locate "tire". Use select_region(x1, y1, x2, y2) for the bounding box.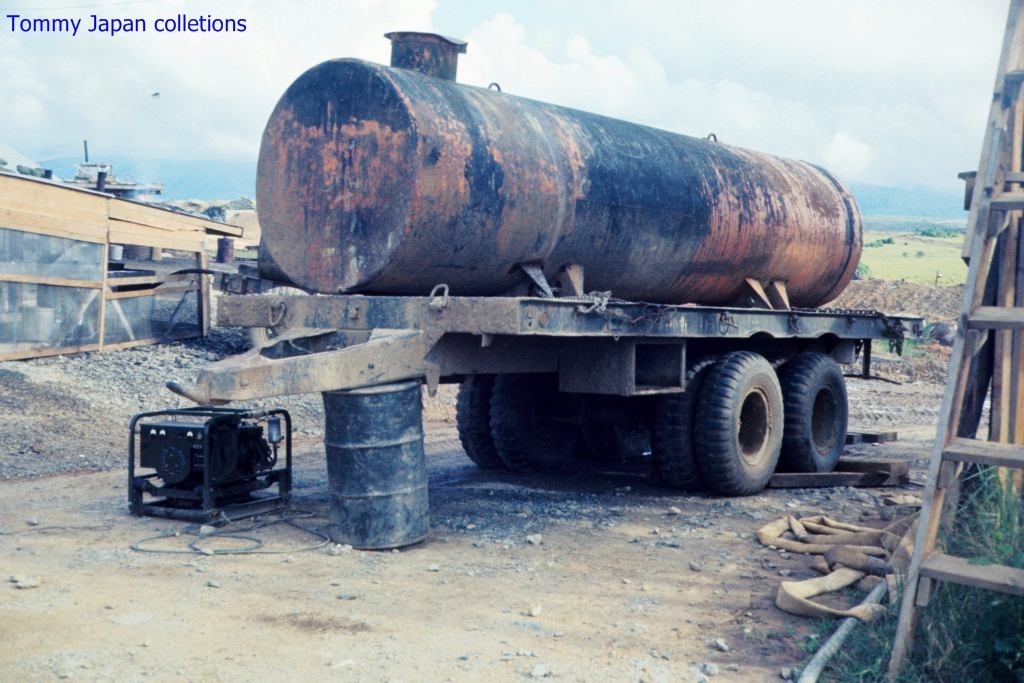
select_region(655, 362, 780, 491).
